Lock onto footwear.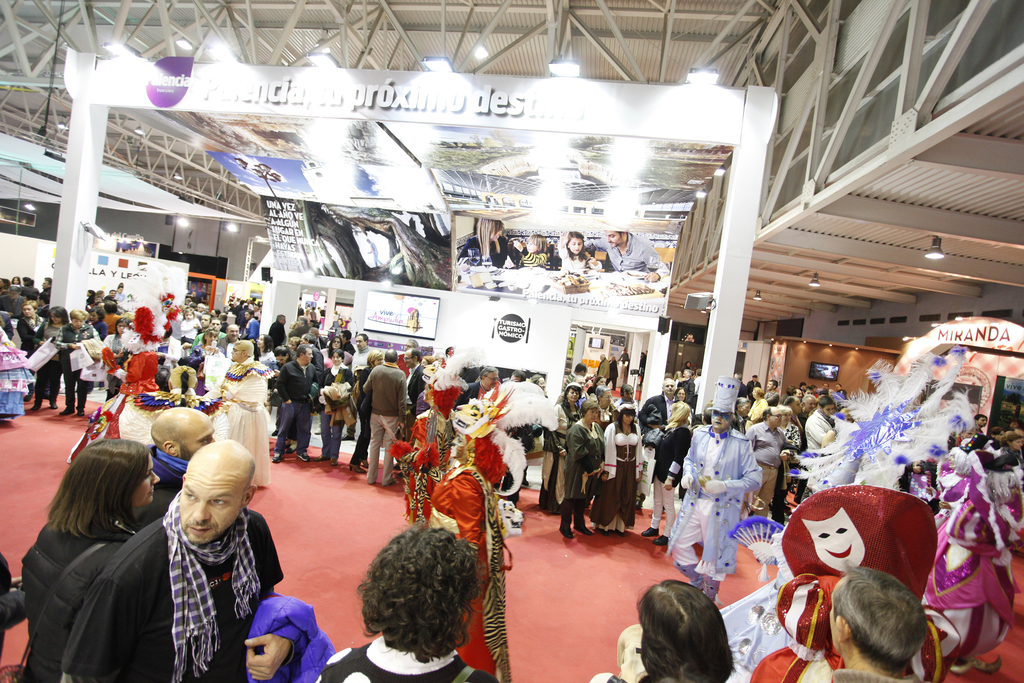
Locked: l=382, t=480, r=394, b=487.
